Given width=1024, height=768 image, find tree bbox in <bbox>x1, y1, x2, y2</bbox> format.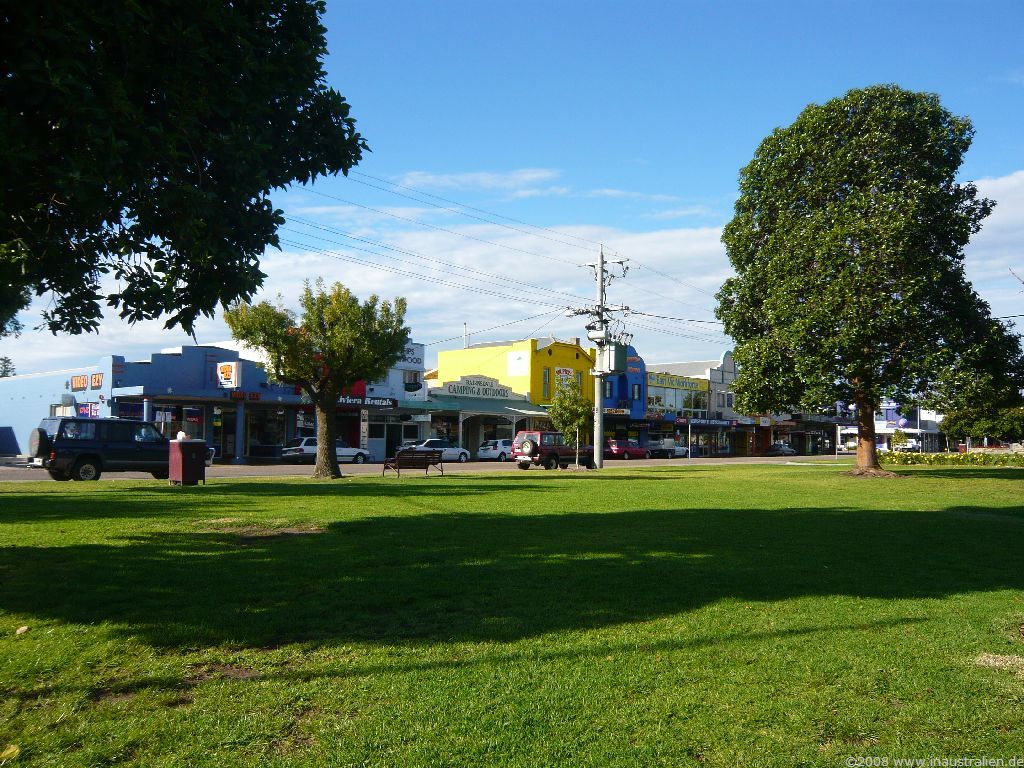
<bbox>0, 0, 374, 349</bbox>.
